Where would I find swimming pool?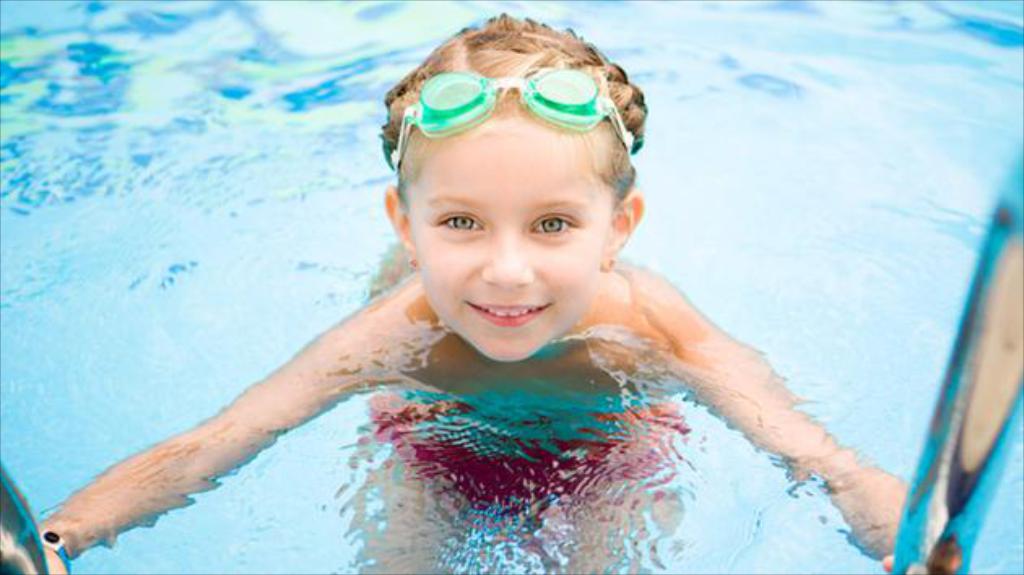
At 0/39/930/574.
